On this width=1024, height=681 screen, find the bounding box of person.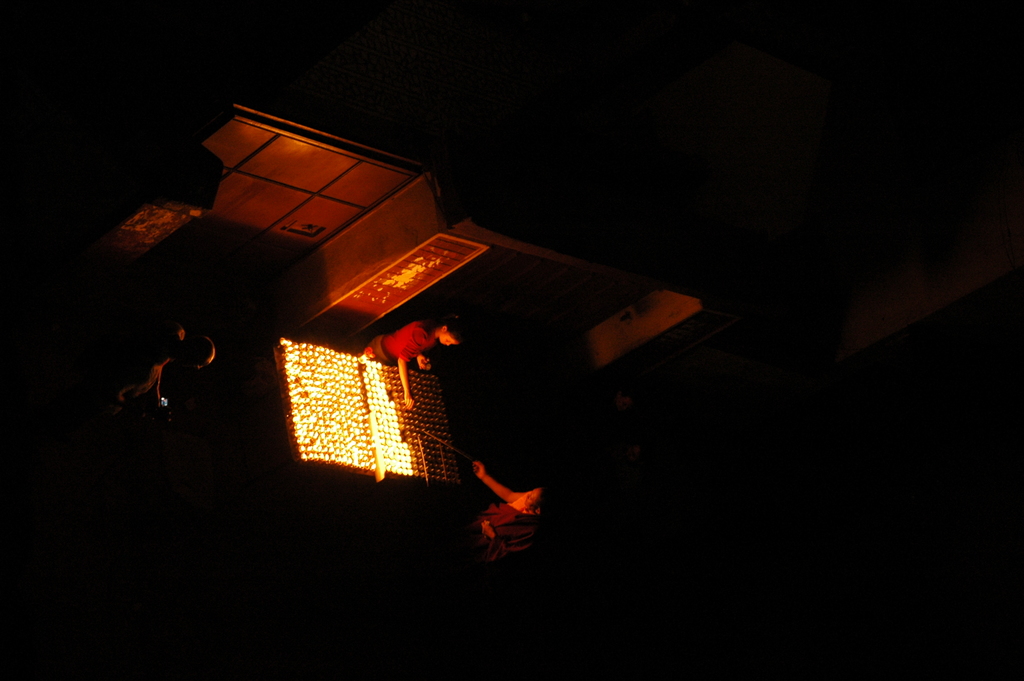
Bounding box: {"left": 467, "top": 466, "right": 559, "bottom": 580}.
